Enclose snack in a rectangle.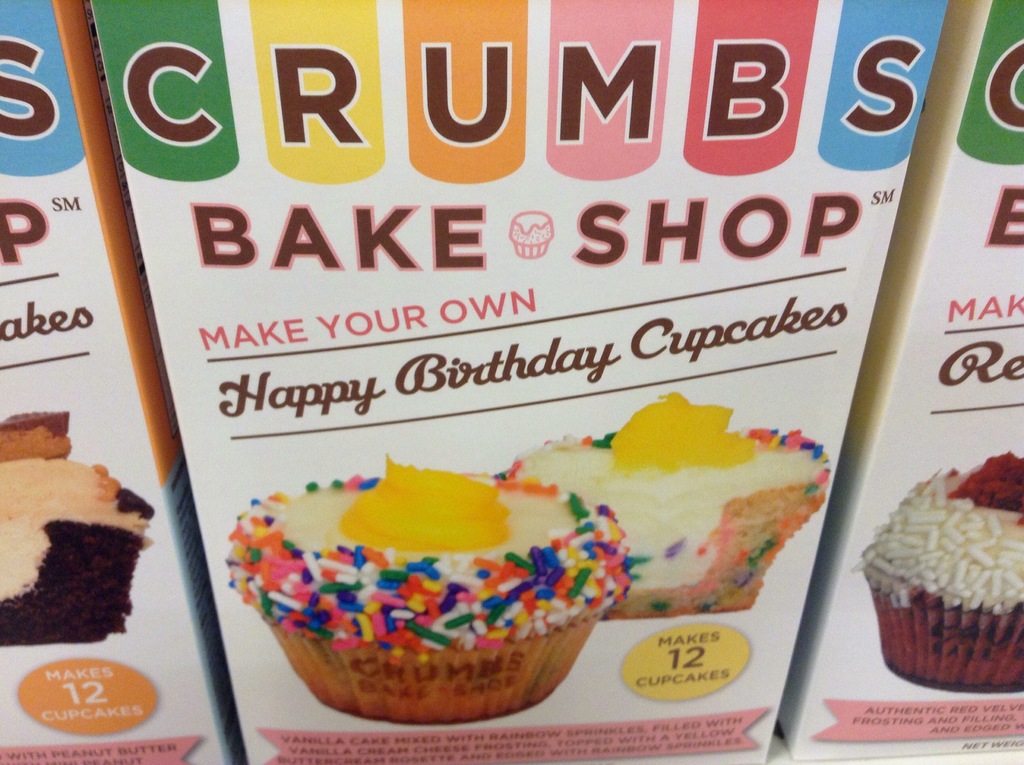
bbox(228, 451, 624, 728).
